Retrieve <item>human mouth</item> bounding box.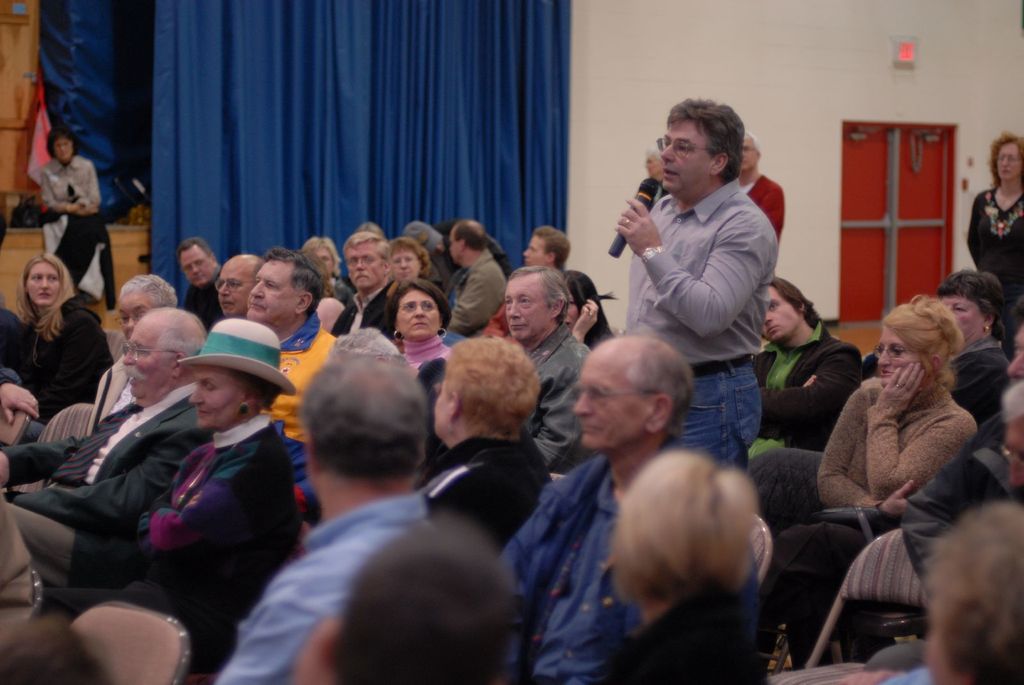
Bounding box: bbox(662, 165, 678, 178).
